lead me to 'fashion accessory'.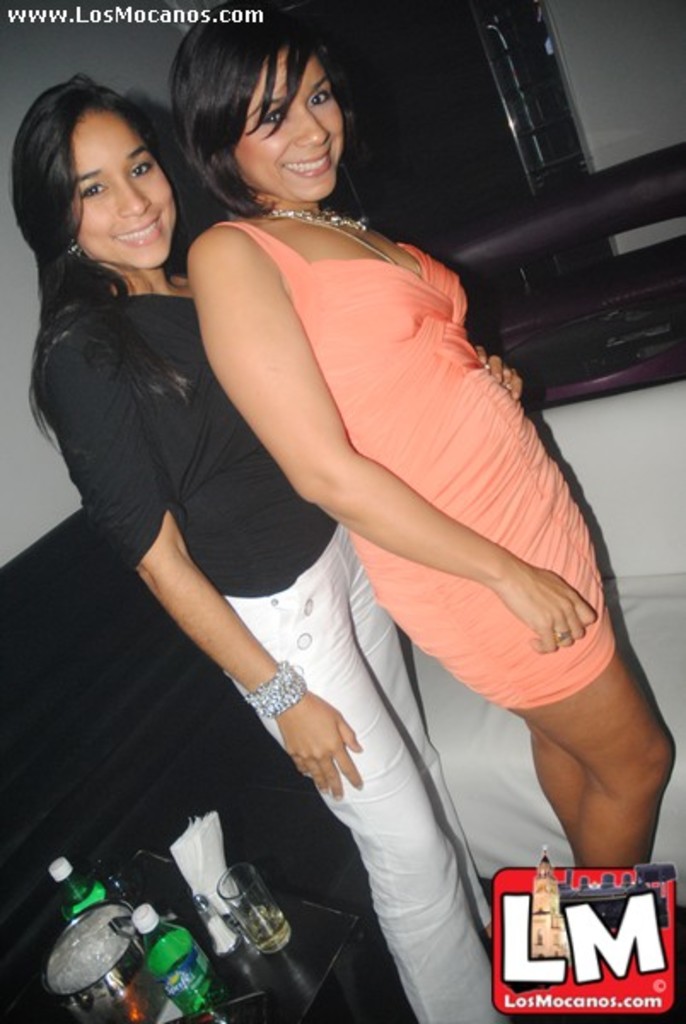
Lead to rect(244, 659, 304, 724).
